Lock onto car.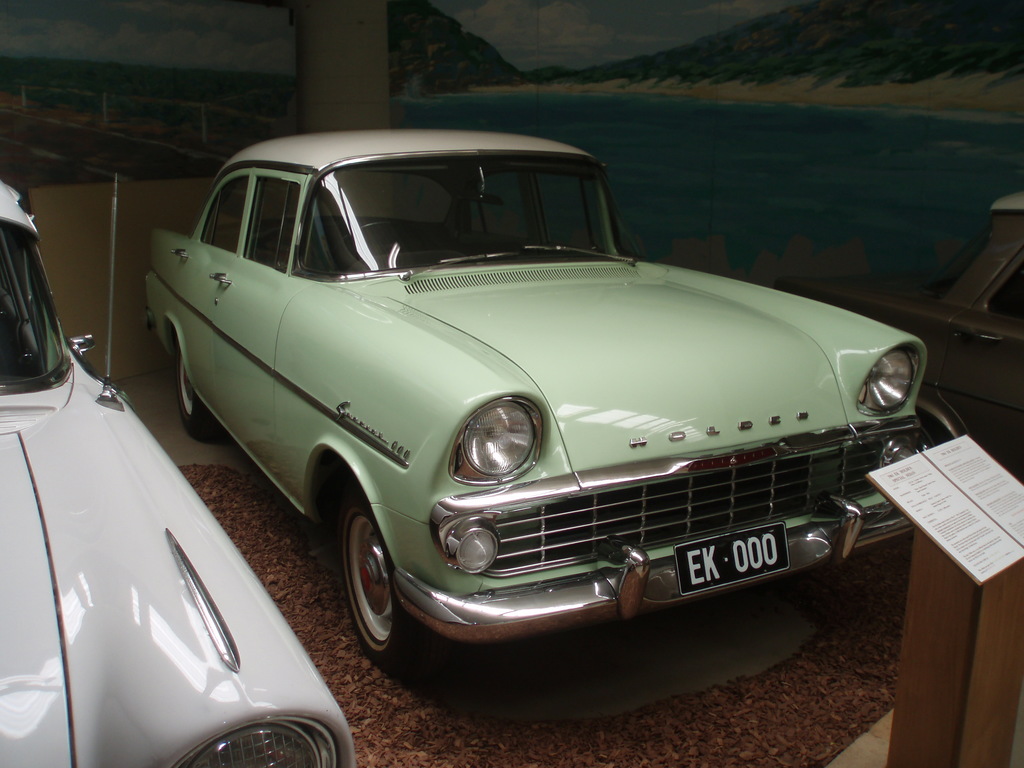
Locked: 772 186 1023 477.
